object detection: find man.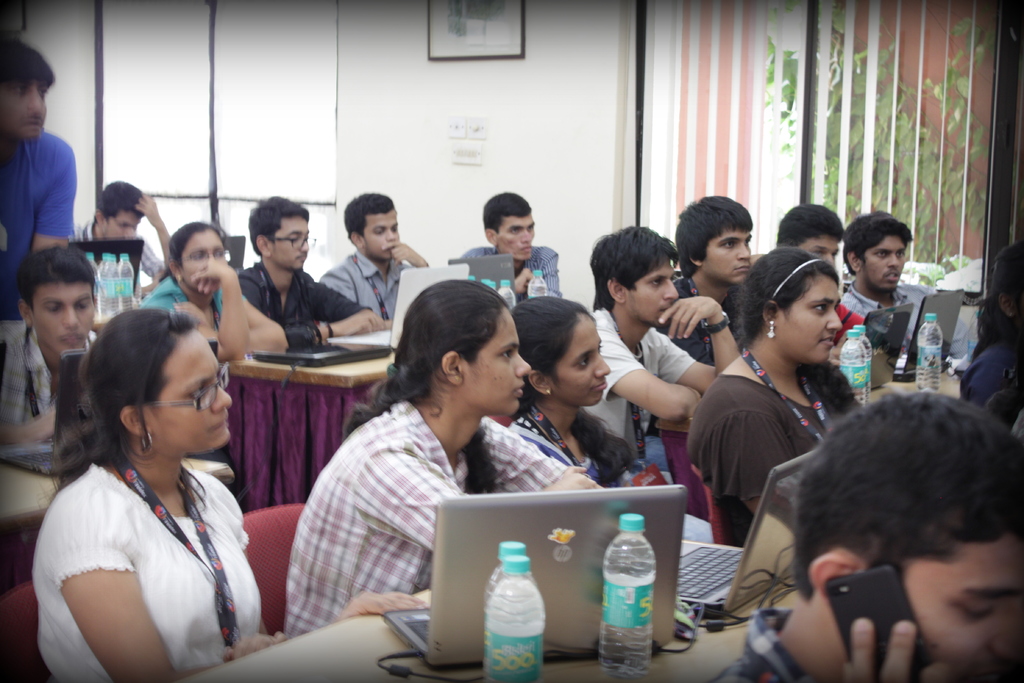
rect(63, 179, 184, 304).
